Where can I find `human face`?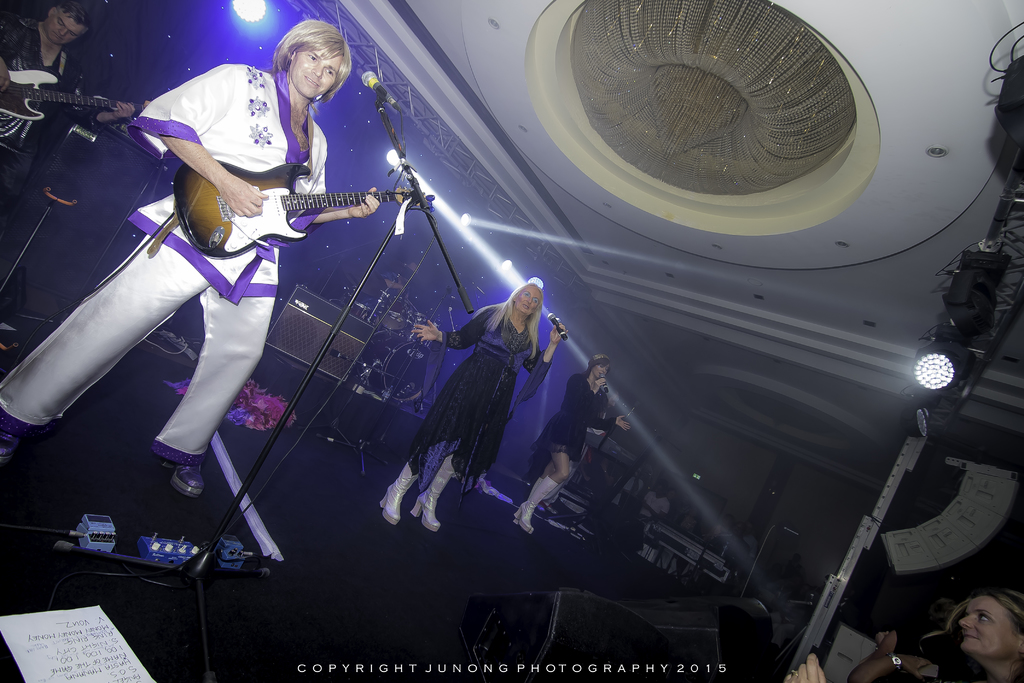
You can find it at detection(515, 283, 541, 320).
